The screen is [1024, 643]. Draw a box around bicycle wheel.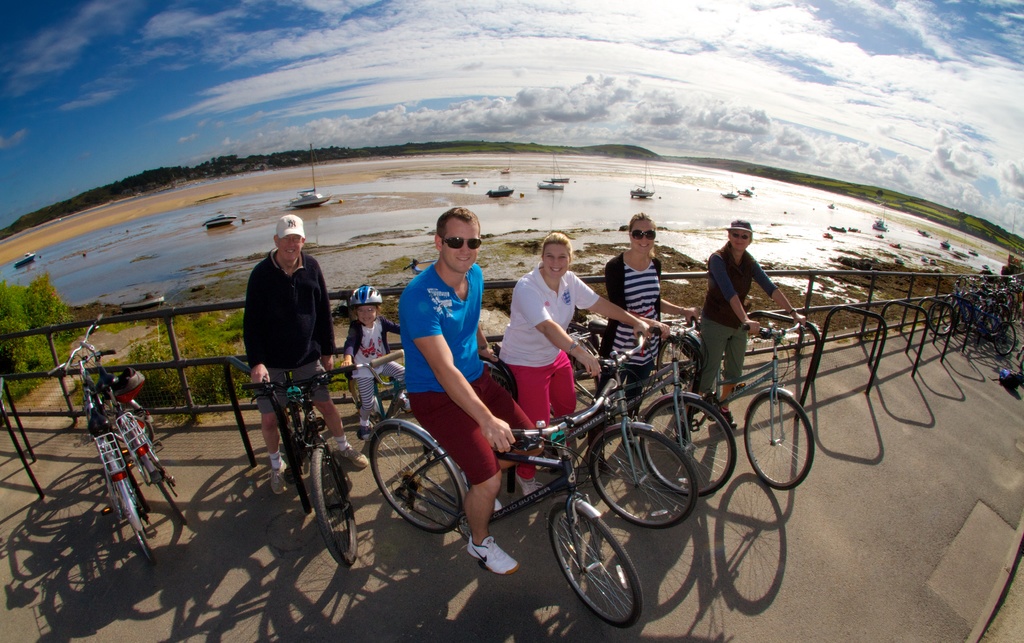
592:426:698:528.
